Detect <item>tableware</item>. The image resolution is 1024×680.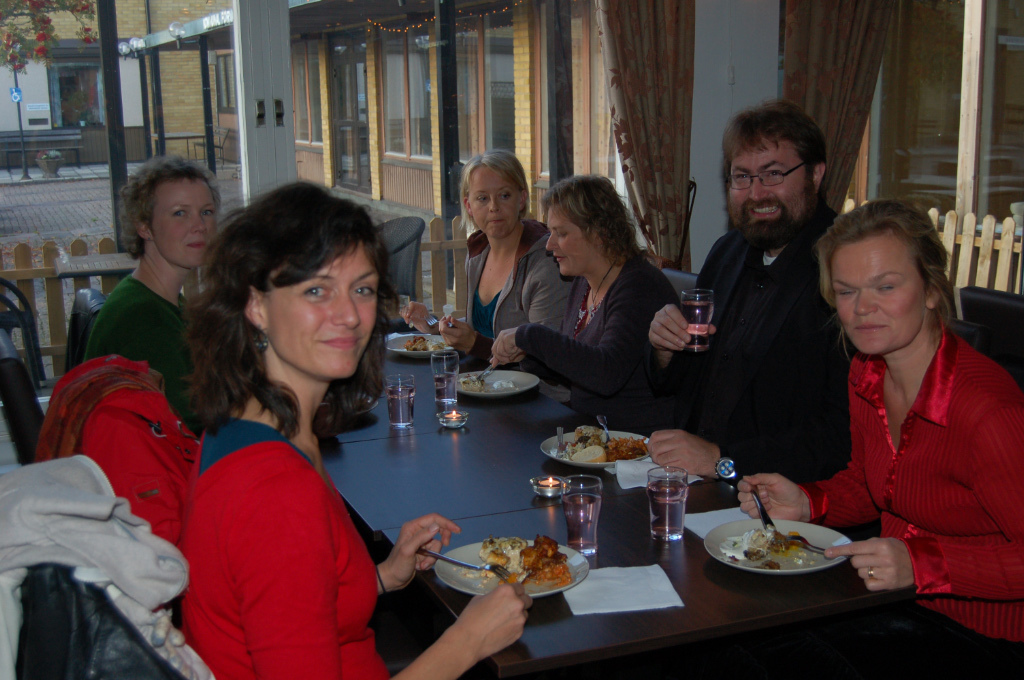
554/426/567/462.
